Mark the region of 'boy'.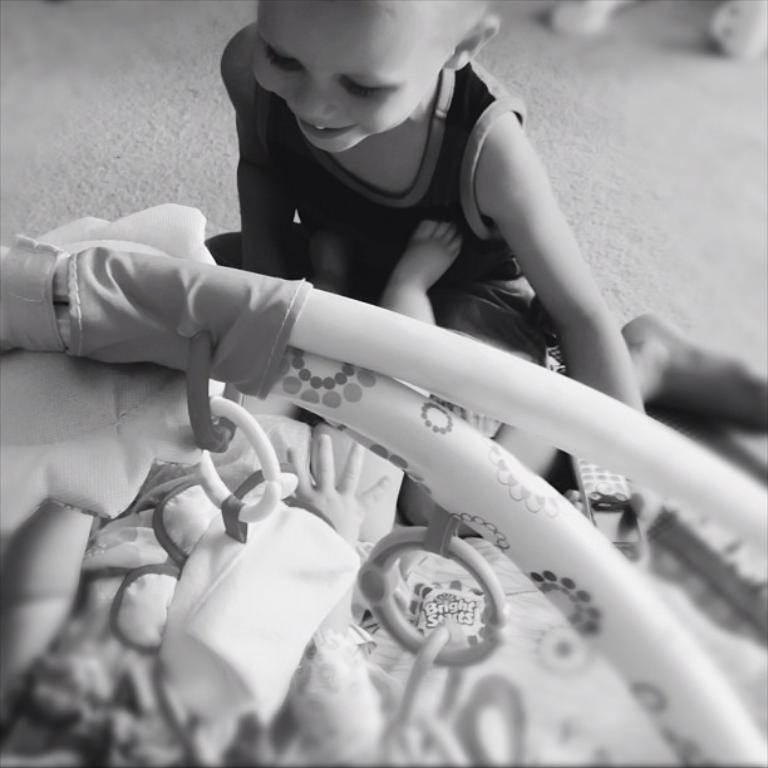
Region: region(203, 0, 767, 535).
